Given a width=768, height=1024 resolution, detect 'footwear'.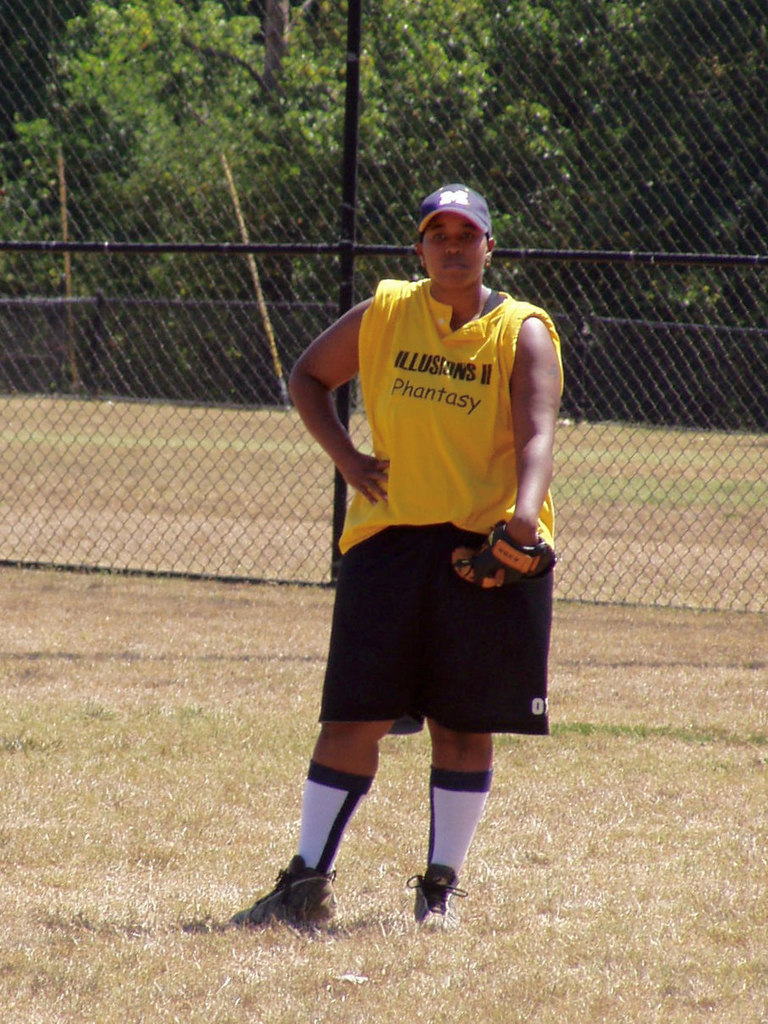
bbox=[409, 866, 465, 931].
